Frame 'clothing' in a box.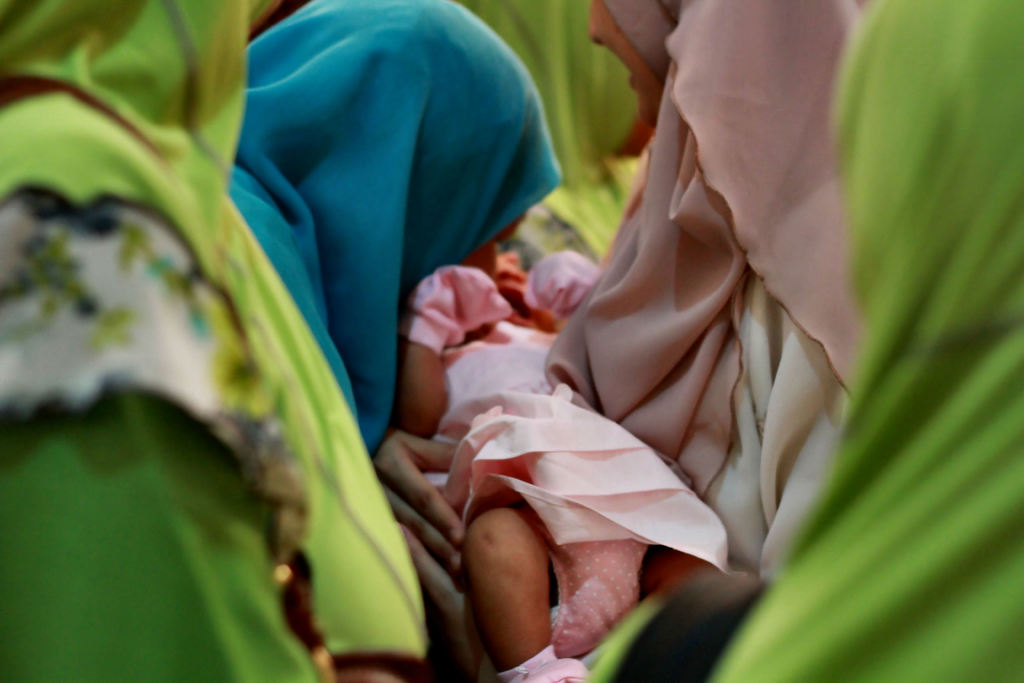
<region>0, 0, 433, 682</region>.
